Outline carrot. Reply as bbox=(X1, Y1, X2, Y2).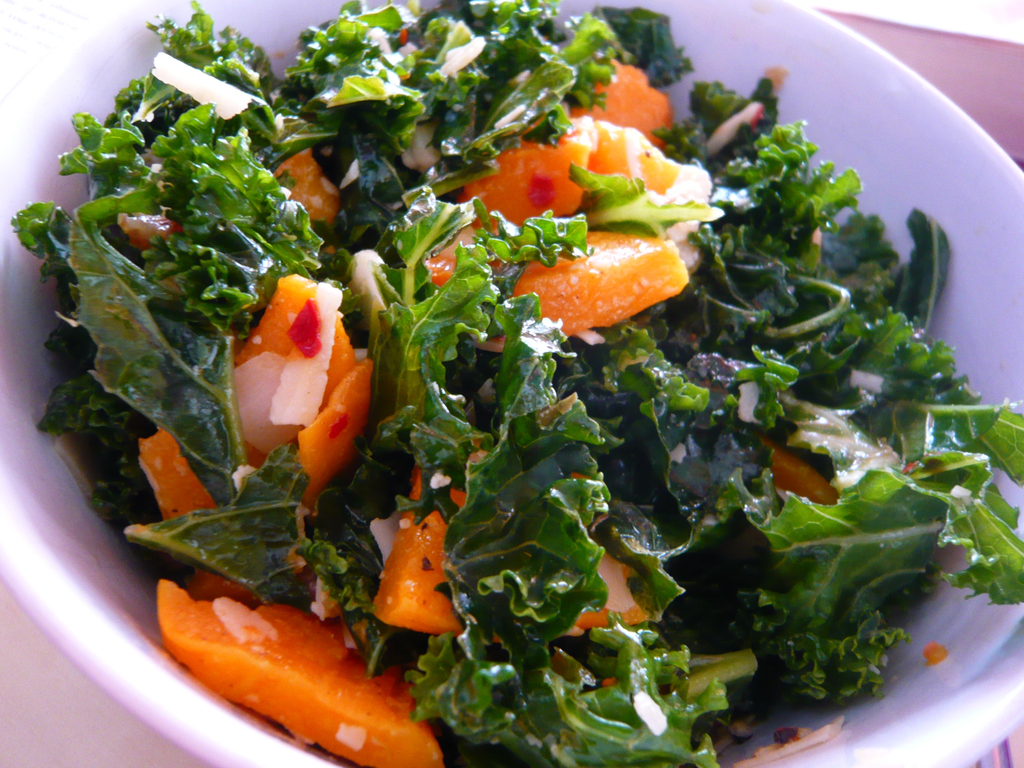
bbox=(367, 477, 657, 632).
